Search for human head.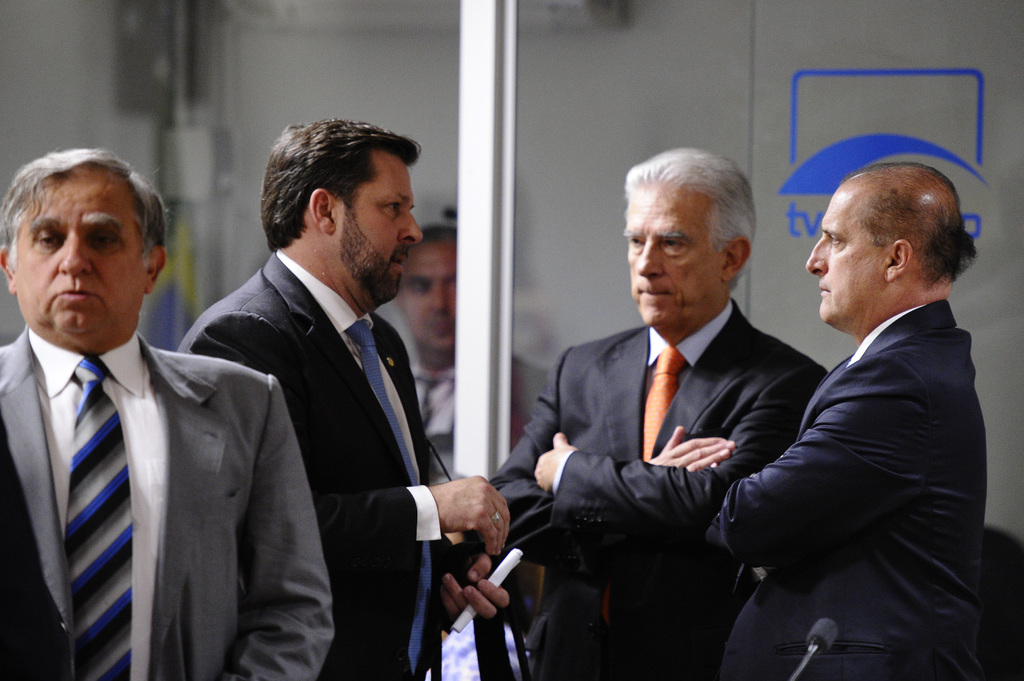
Found at (262, 120, 430, 317).
